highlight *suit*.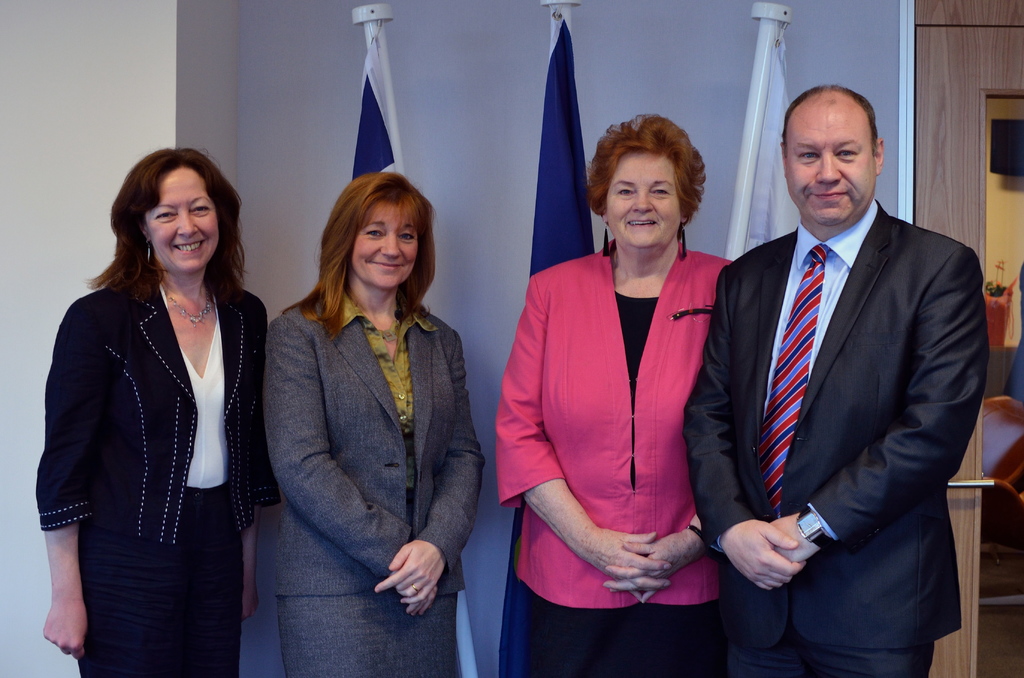
Highlighted region: {"left": 243, "top": 223, "right": 495, "bottom": 650}.
